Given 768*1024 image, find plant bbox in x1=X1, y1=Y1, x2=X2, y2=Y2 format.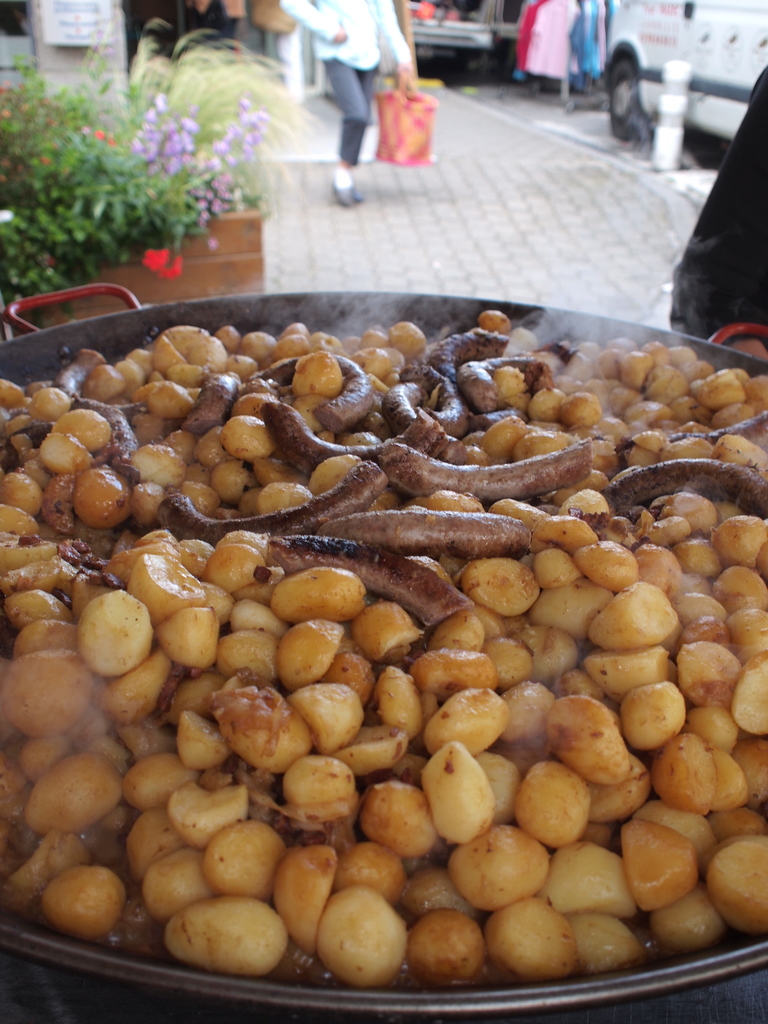
x1=0, y1=207, x2=115, y2=295.
